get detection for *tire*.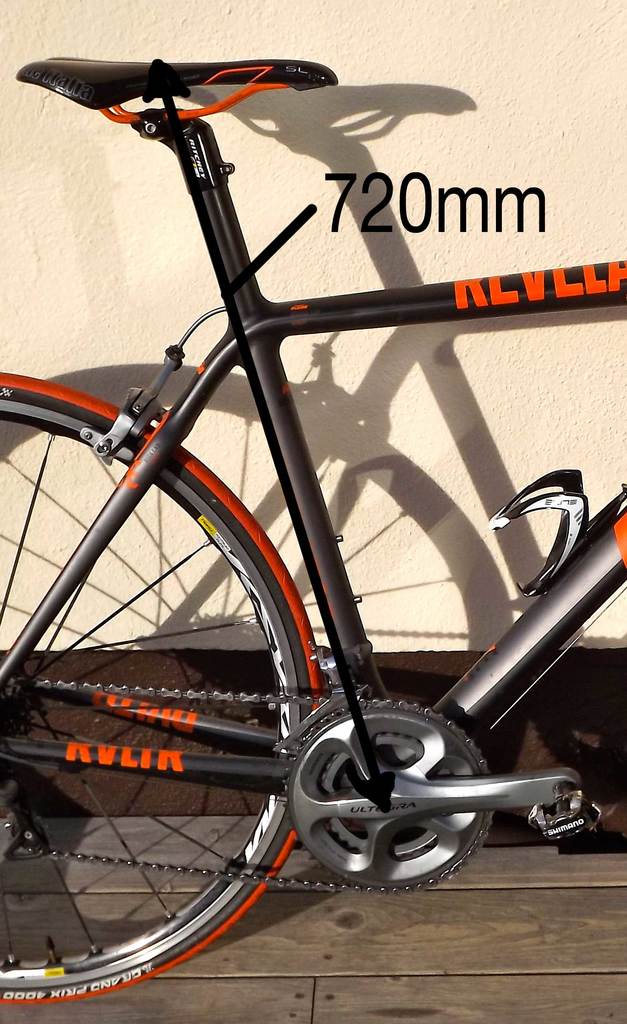
Detection: x1=0 y1=376 x2=323 y2=1008.
